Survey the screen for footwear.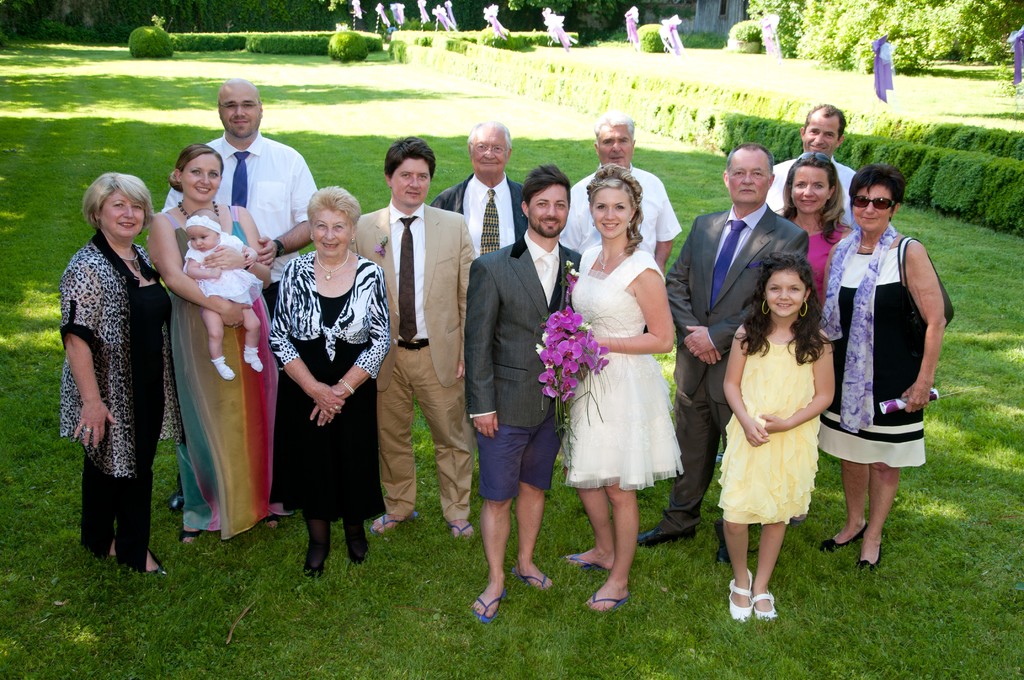
Survey found: rect(637, 524, 677, 545).
